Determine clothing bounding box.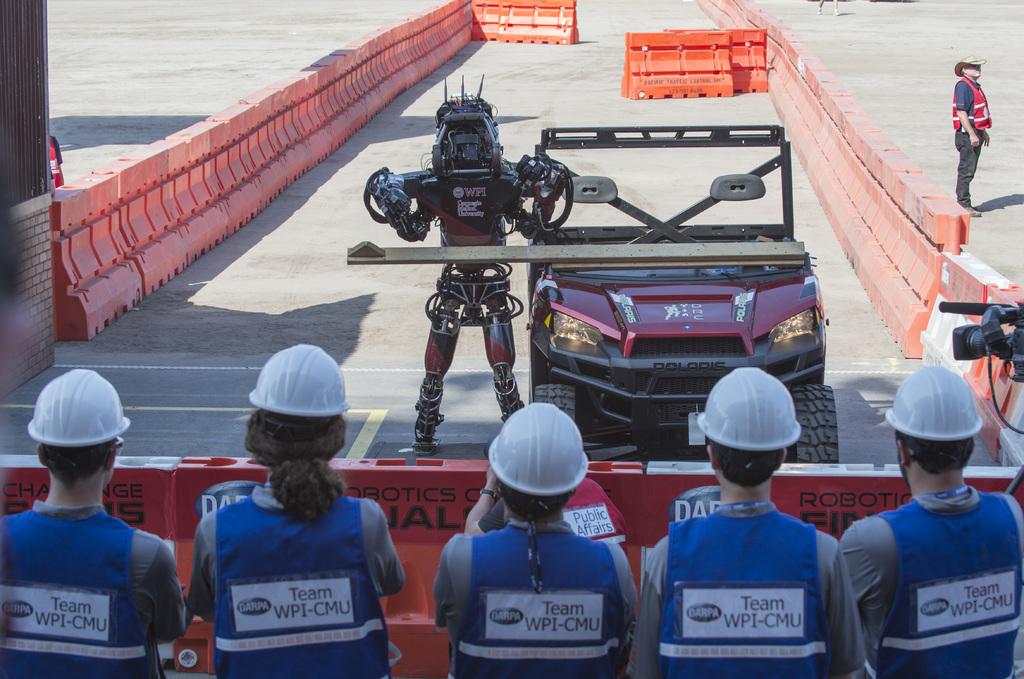
Determined: l=477, t=477, r=639, b=586.
